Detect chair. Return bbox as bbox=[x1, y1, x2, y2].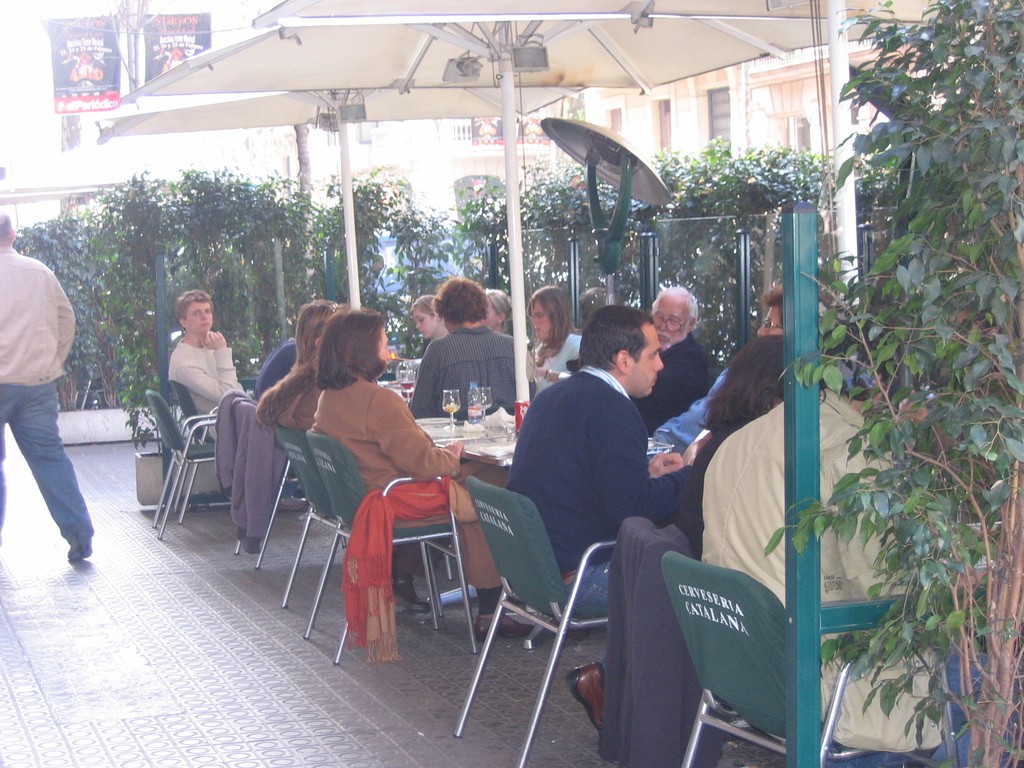
bbox=[228, 398, 305, 570].
